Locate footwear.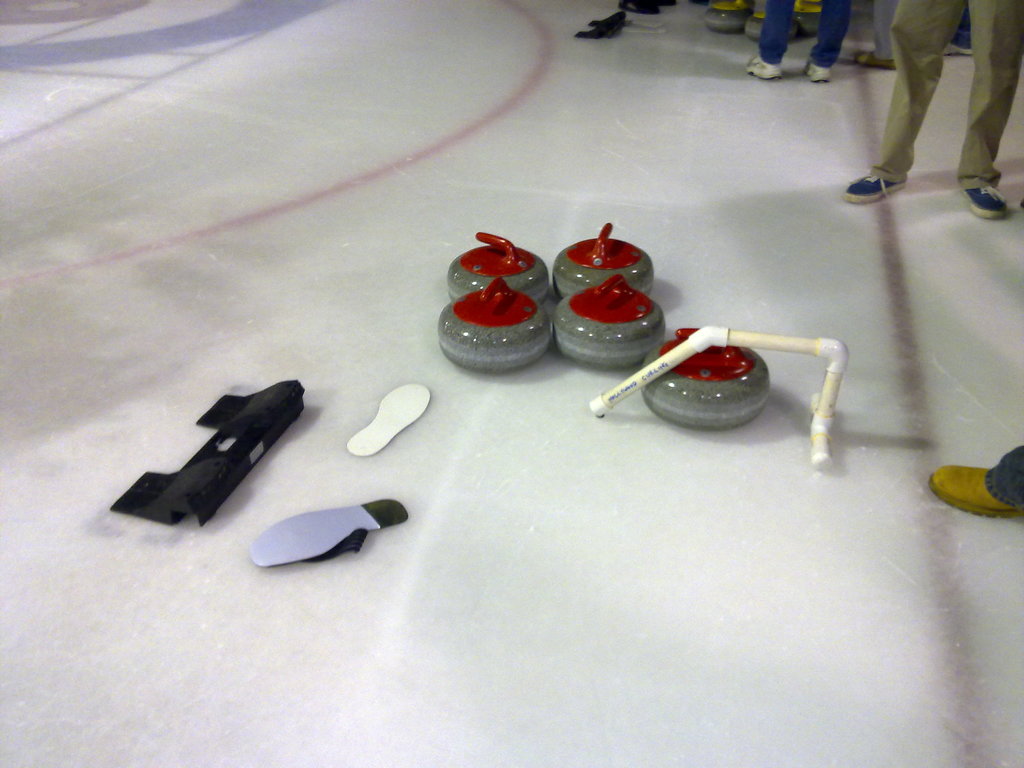
Bounding box: 968,188,1004,219.
